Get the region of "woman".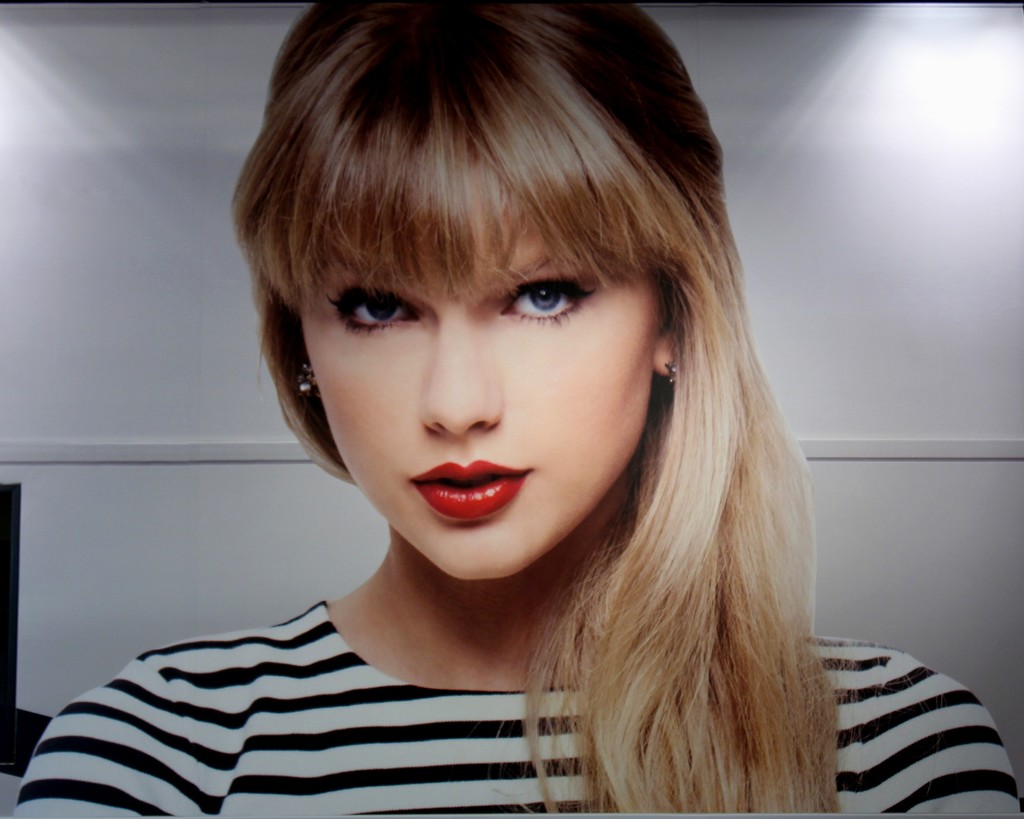
[110, 2, 1023, 786].
